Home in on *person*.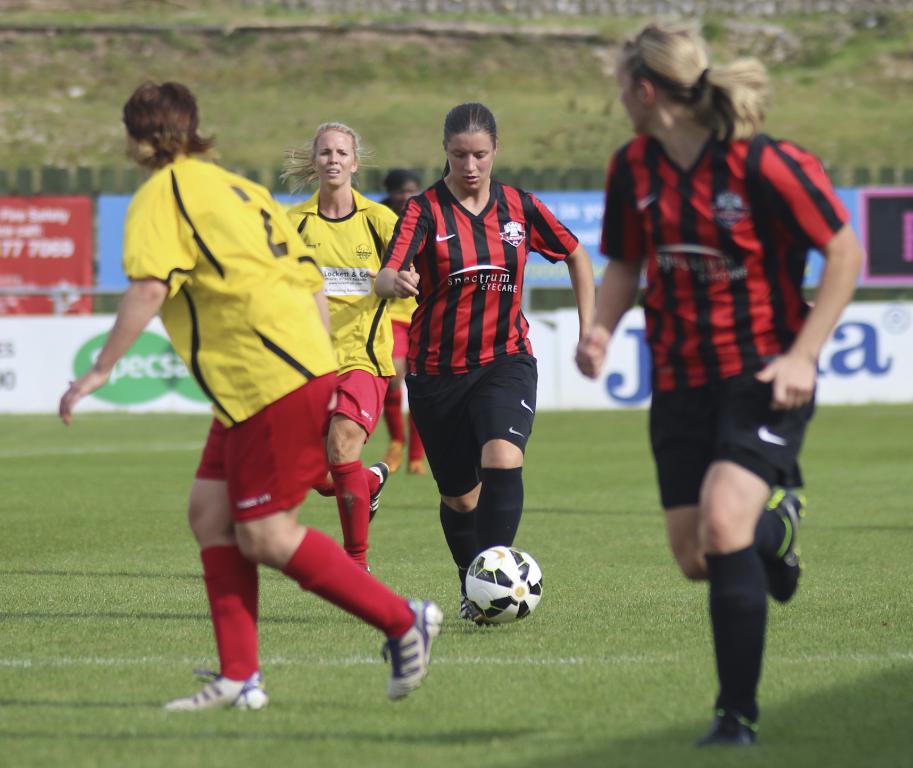
Homed in at bbox(60, 82, 442, 718).
